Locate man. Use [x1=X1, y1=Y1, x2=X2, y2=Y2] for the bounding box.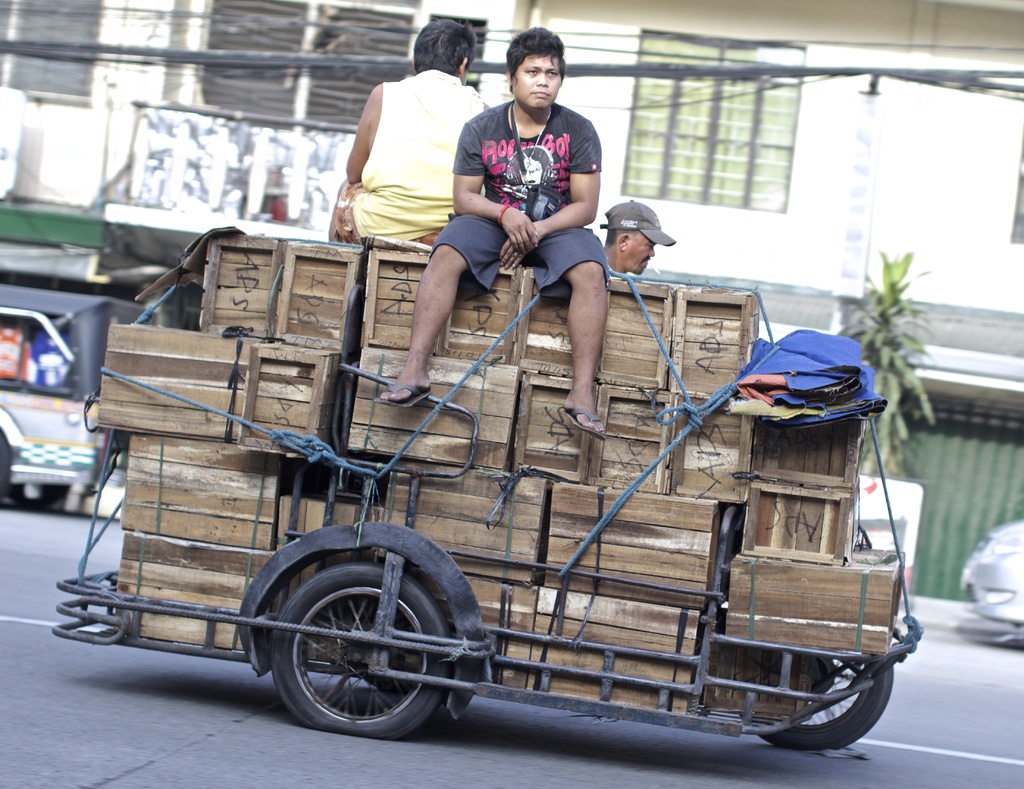
[x1=371, y1=22, x2=609, y2=440].
